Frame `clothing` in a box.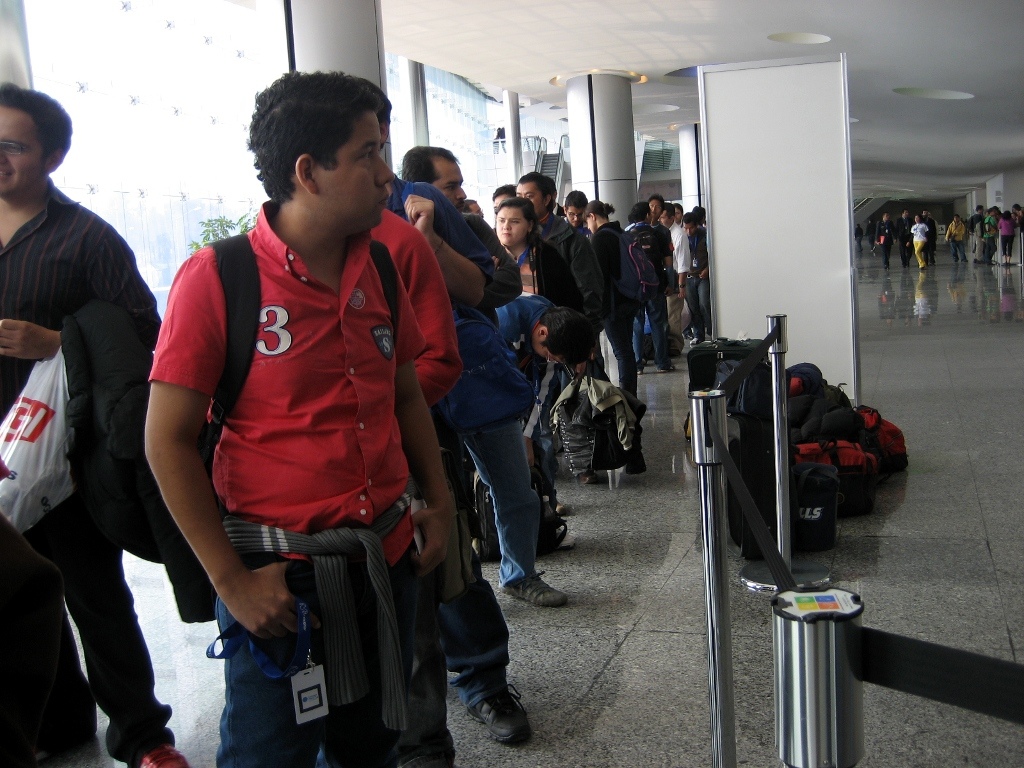
659 216 708 314.
